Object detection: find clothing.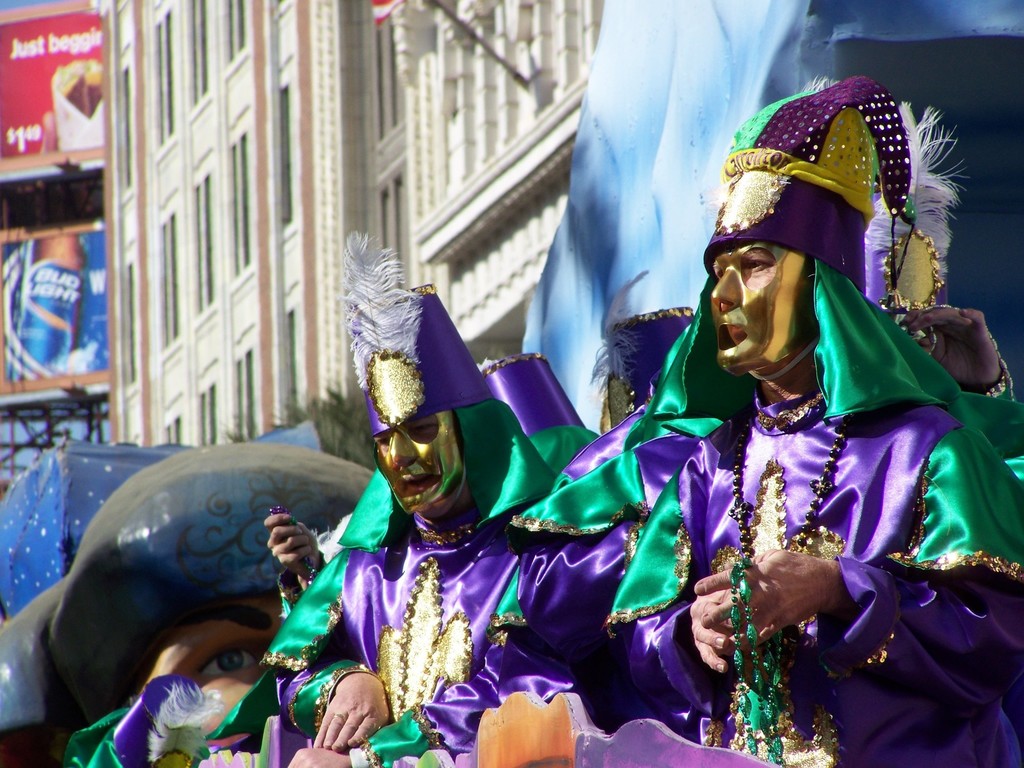
<region>519, 249, 1023, 767</region>.
